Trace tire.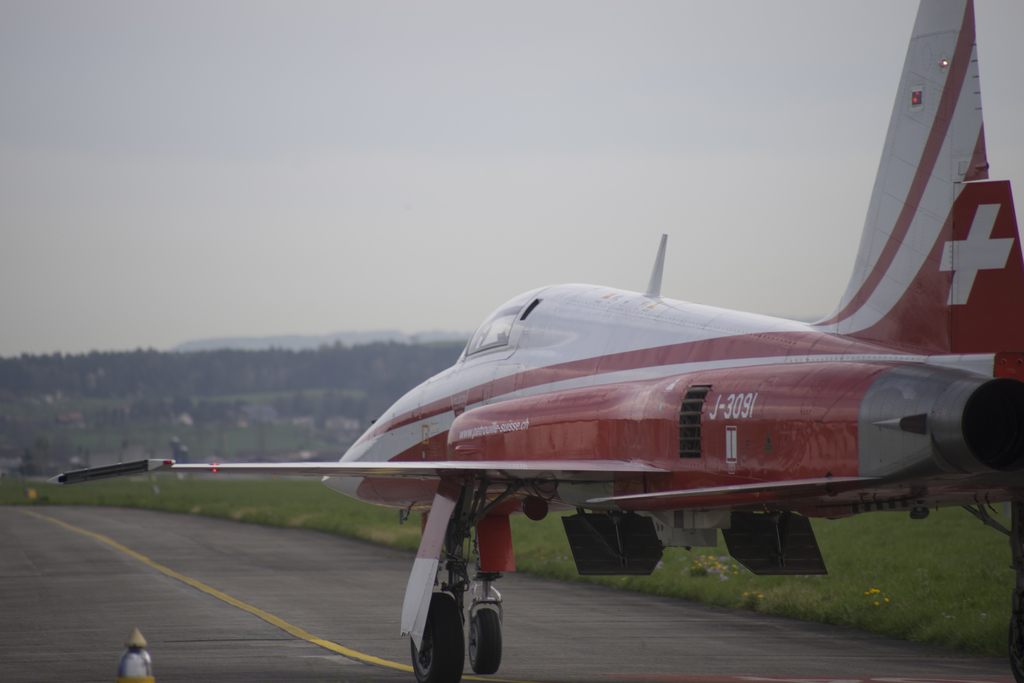
Traced to bbox(415, 580, 483, 678).
